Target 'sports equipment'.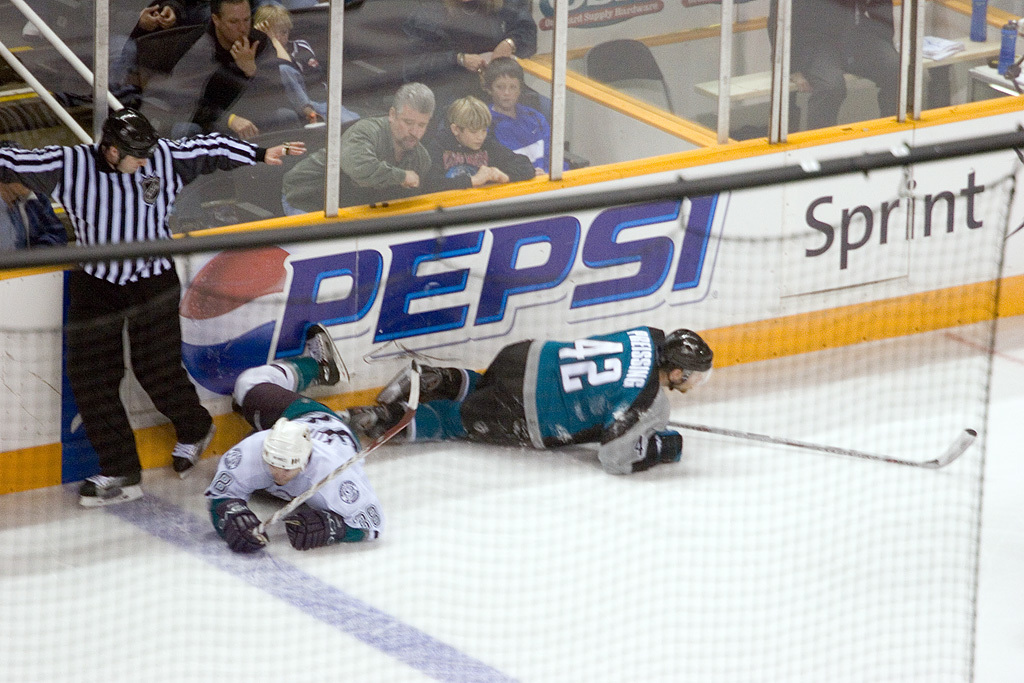
Target region: bbox=(260, 415, 312, 483).
